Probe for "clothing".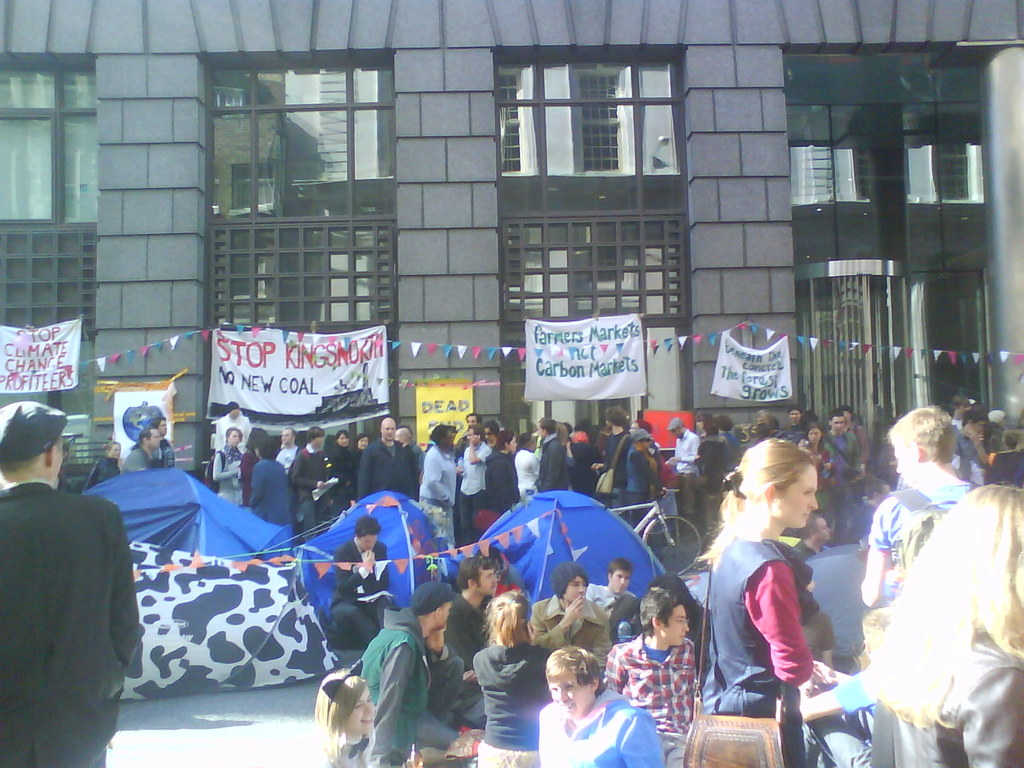
Probe result: select_region(4, 435, 139, 758).
